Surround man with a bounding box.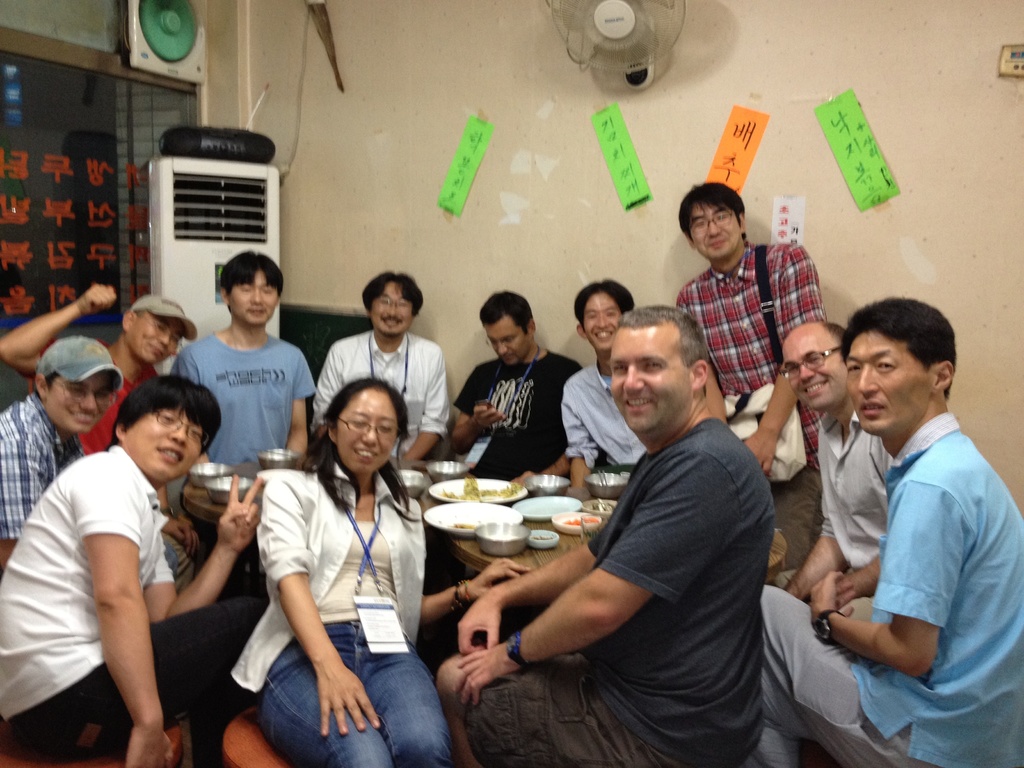
region(0, 381, 260, 765).
